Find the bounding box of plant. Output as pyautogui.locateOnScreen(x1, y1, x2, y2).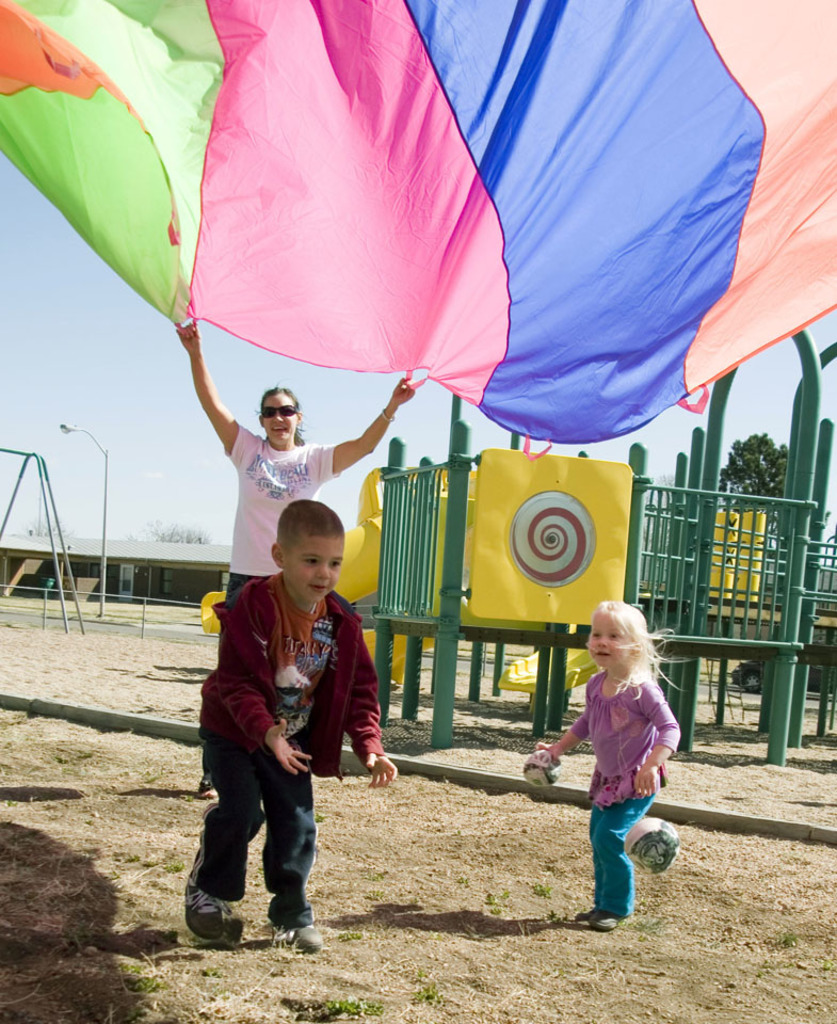
pyautogui.locateOnScreen(21, 505, 75, 540).
